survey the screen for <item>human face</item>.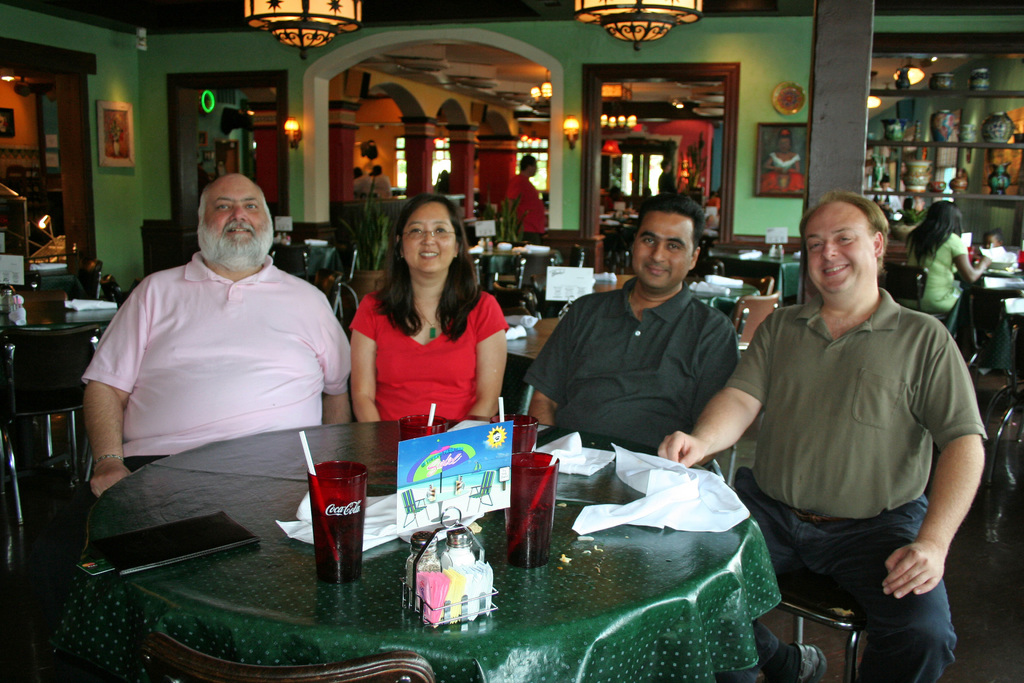
Survey found: x1=667, y1=161, x2=672, y2=173.
